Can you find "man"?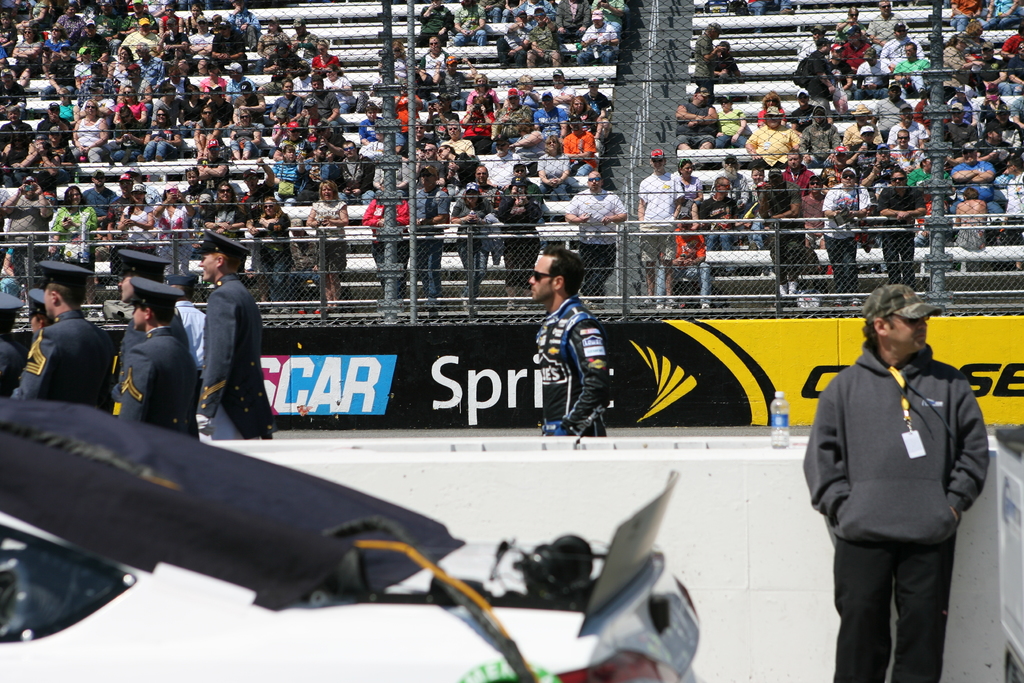
Yes, bounding box: 588 79 612 128.
